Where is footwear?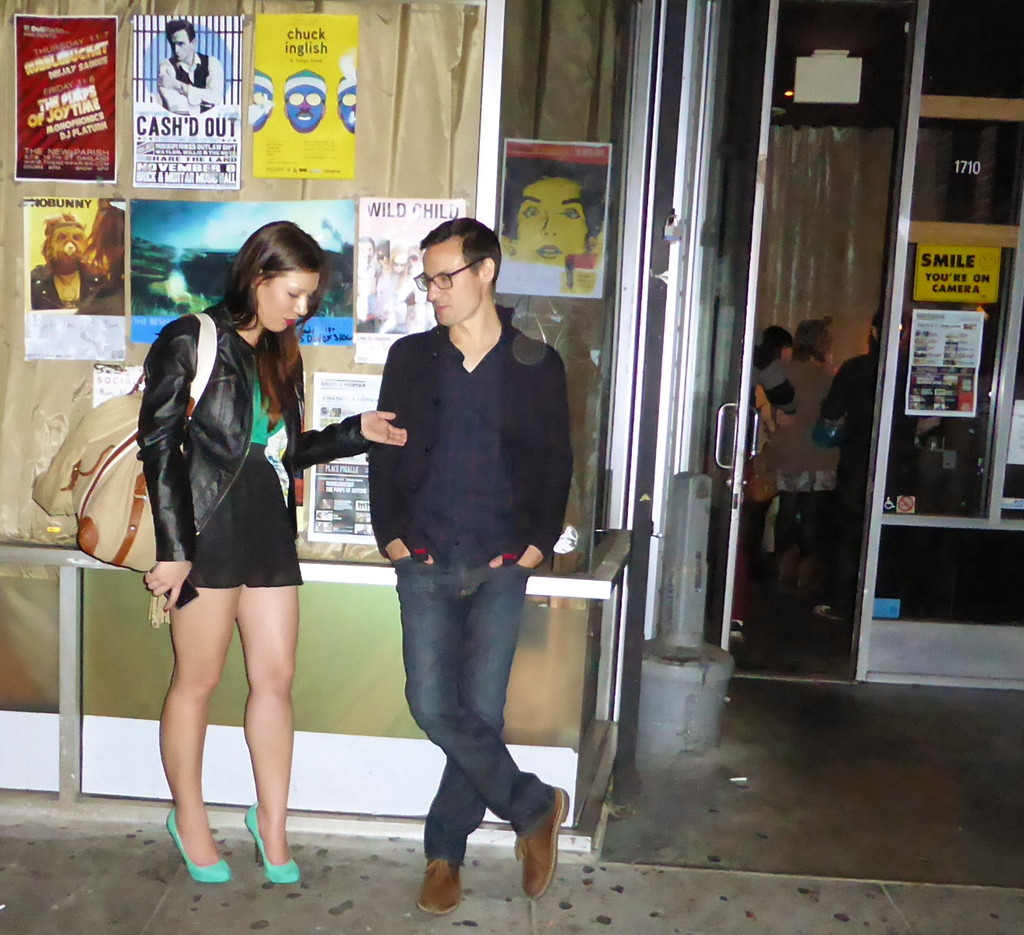
724, 602, 743, 642.
